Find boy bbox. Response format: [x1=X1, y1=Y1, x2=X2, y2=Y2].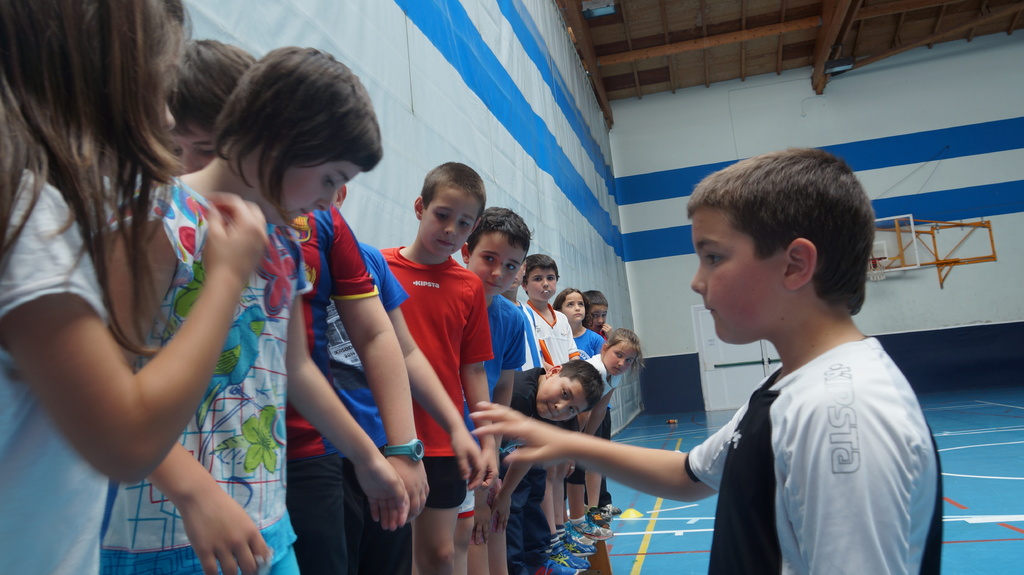
[x1=459, y1=205, x2=527, y2=574].
